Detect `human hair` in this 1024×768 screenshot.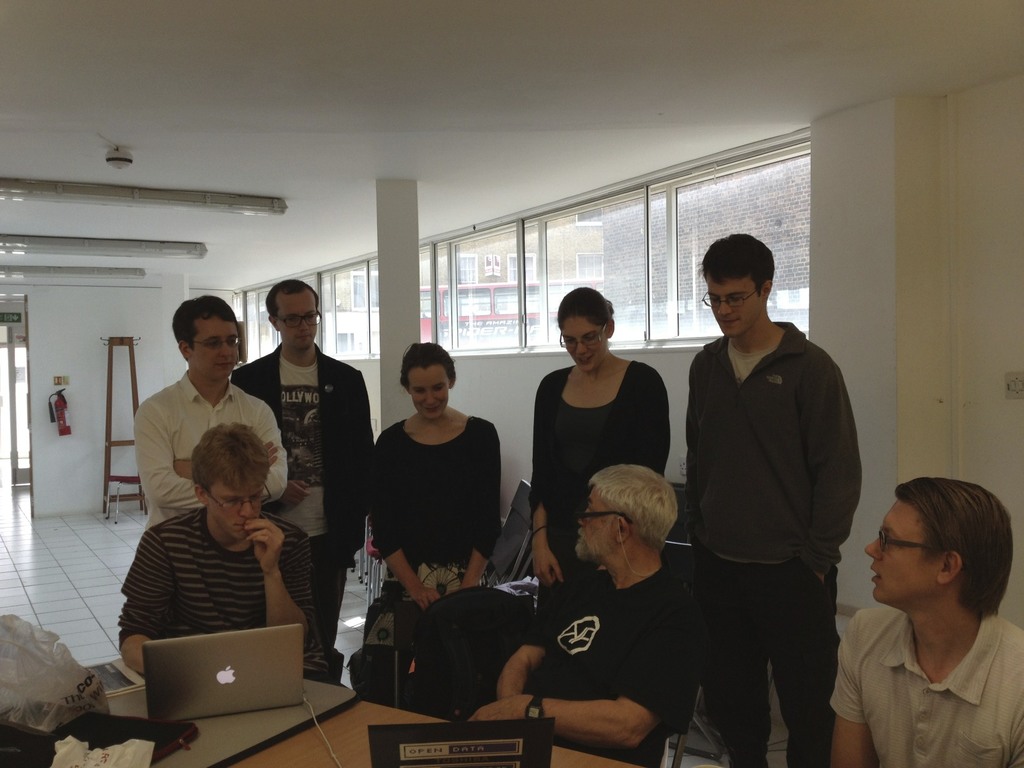
Detection: region(266, 279, 319, 321).
